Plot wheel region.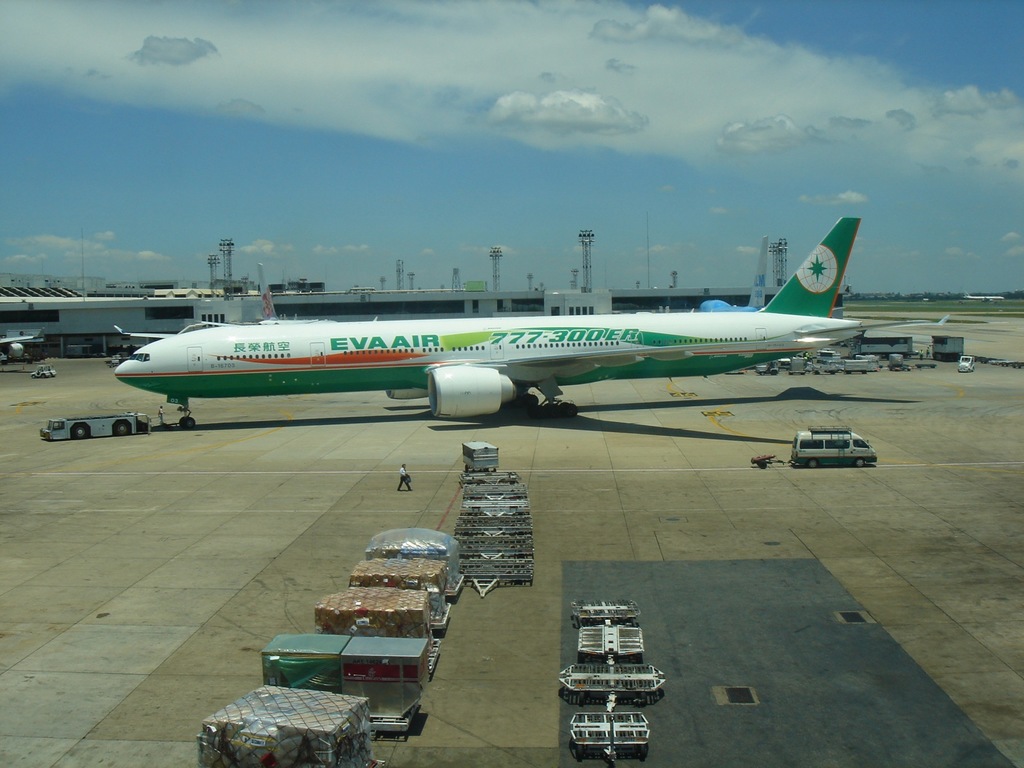
Plotted at (109,419,131,436).
